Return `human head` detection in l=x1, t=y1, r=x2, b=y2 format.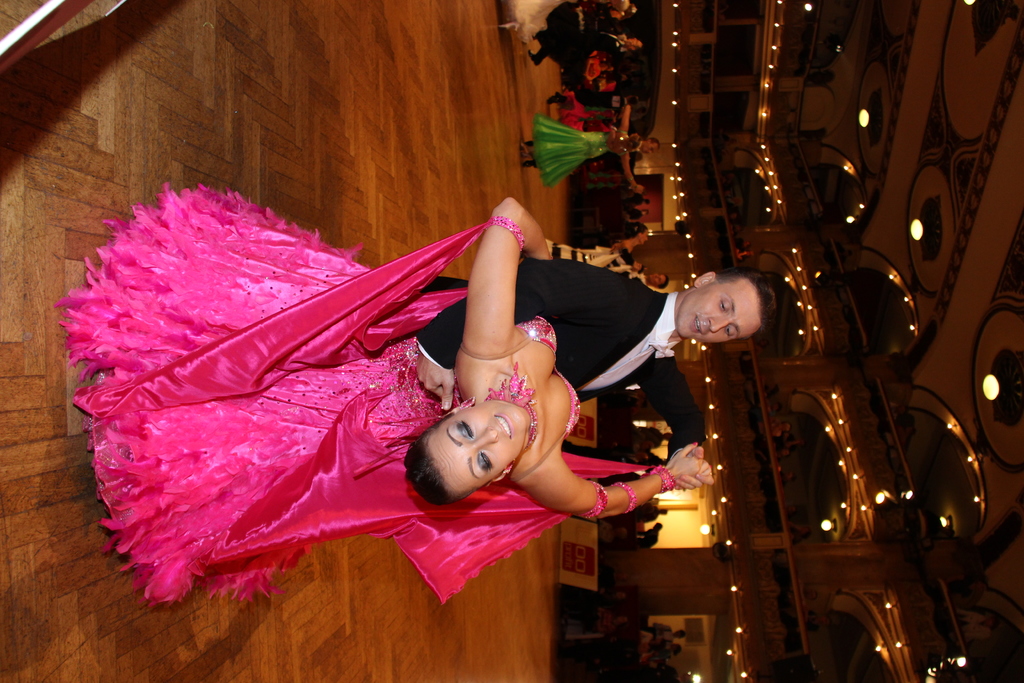
l=602, t=63, r=610, b=74.
